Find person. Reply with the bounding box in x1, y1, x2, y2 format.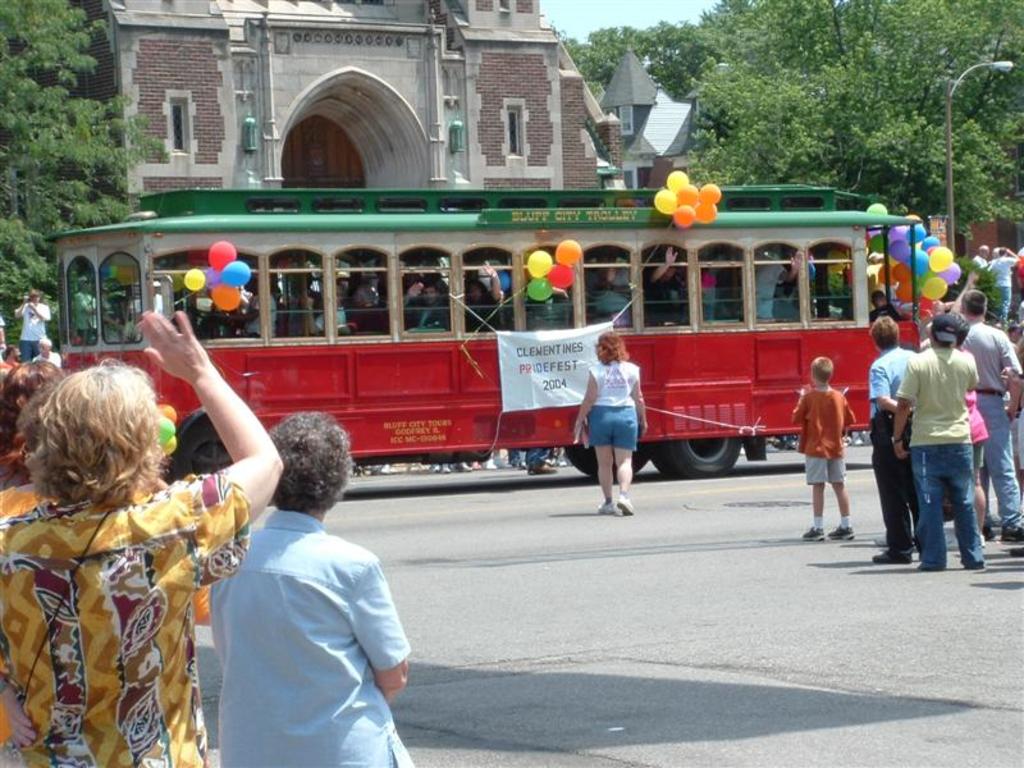
955, 285, 1023, 534.
